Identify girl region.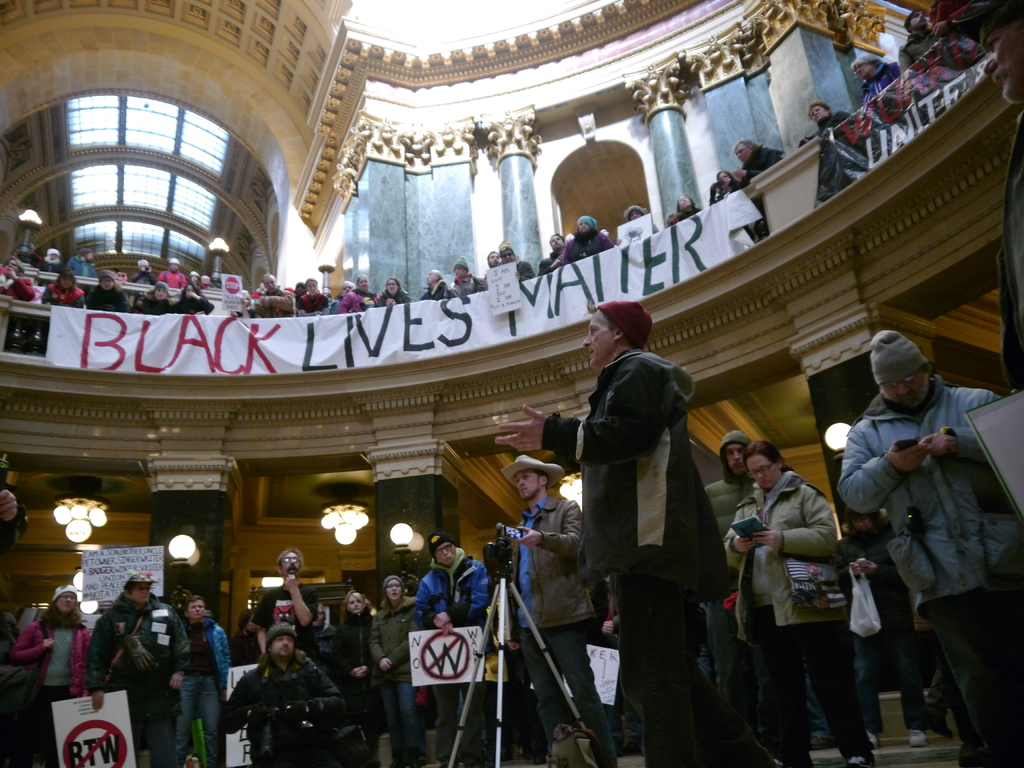
Region: box(42, 268, 86, 307).
